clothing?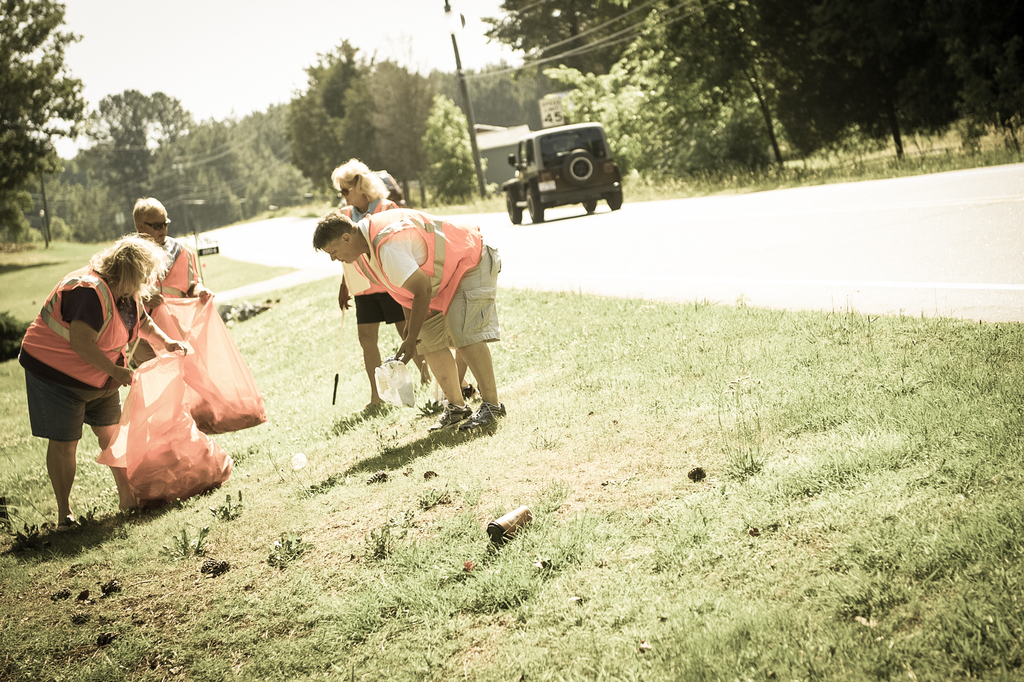
locate(344, 199, 404, 333)
